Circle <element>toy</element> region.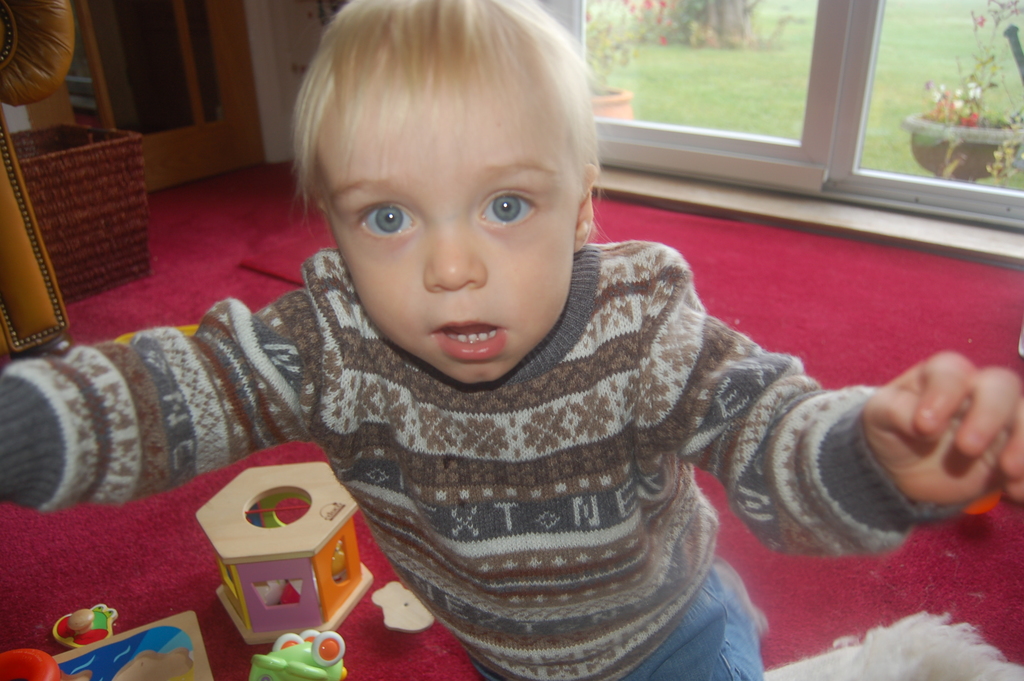
Region: [x1=250, y1=625, x2=349, y2=680].
